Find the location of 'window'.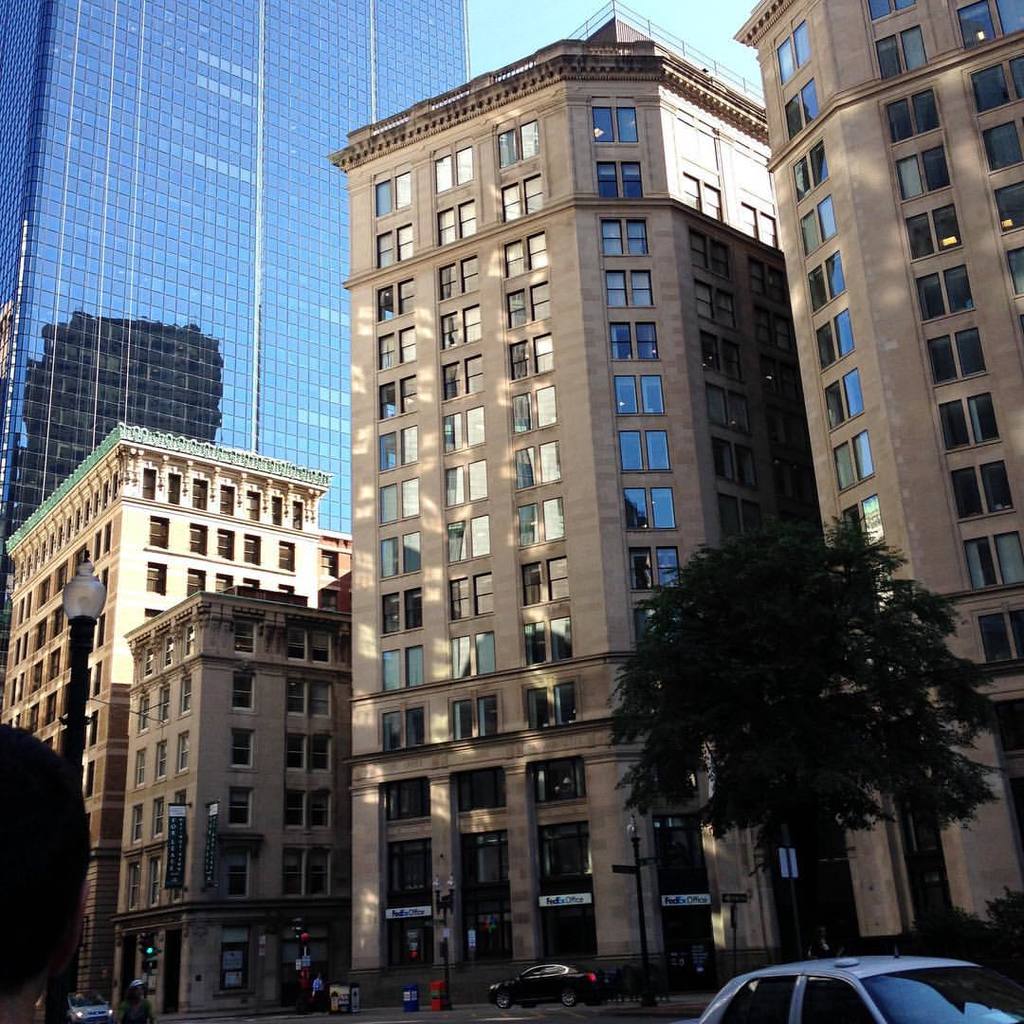
Location: (left=513, top=436, right=564, bottom=495).
